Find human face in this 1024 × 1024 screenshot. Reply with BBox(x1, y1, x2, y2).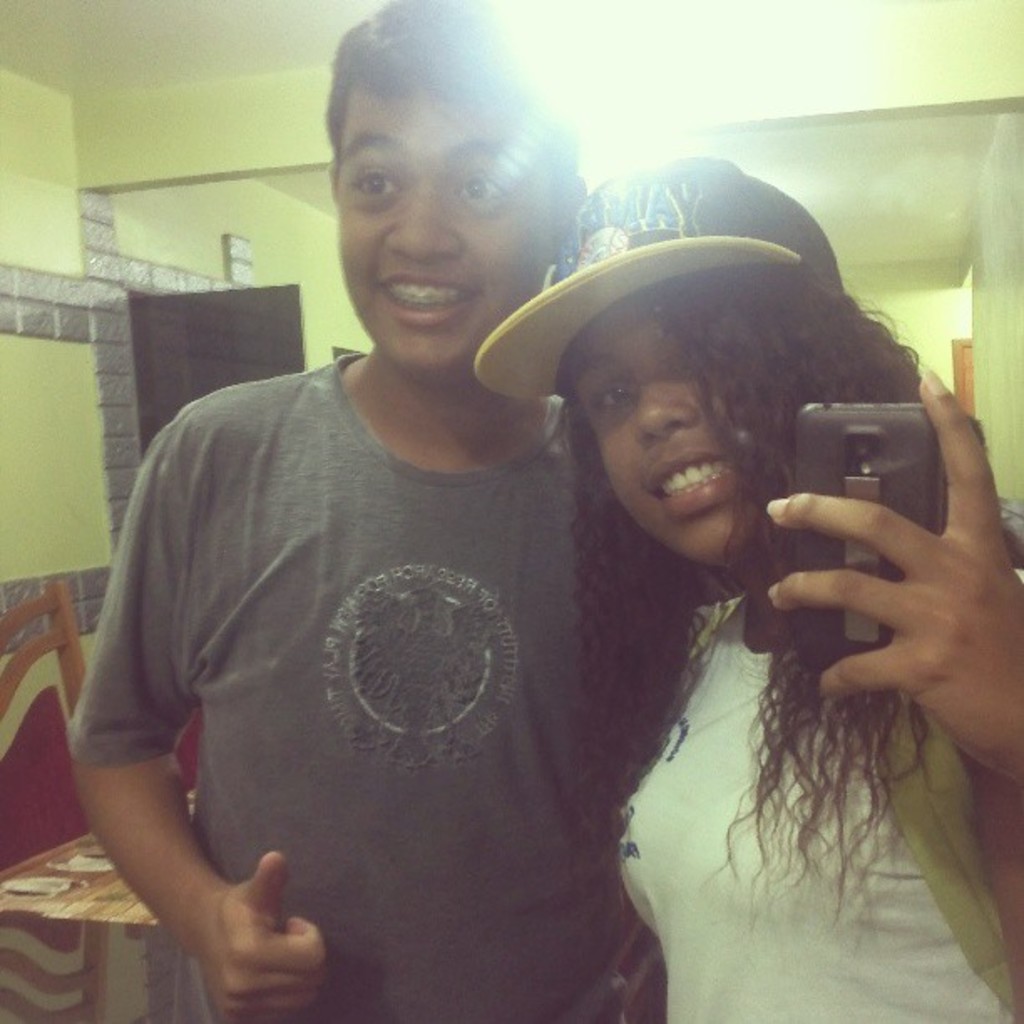
BBox(574, 283, 773, 581).
